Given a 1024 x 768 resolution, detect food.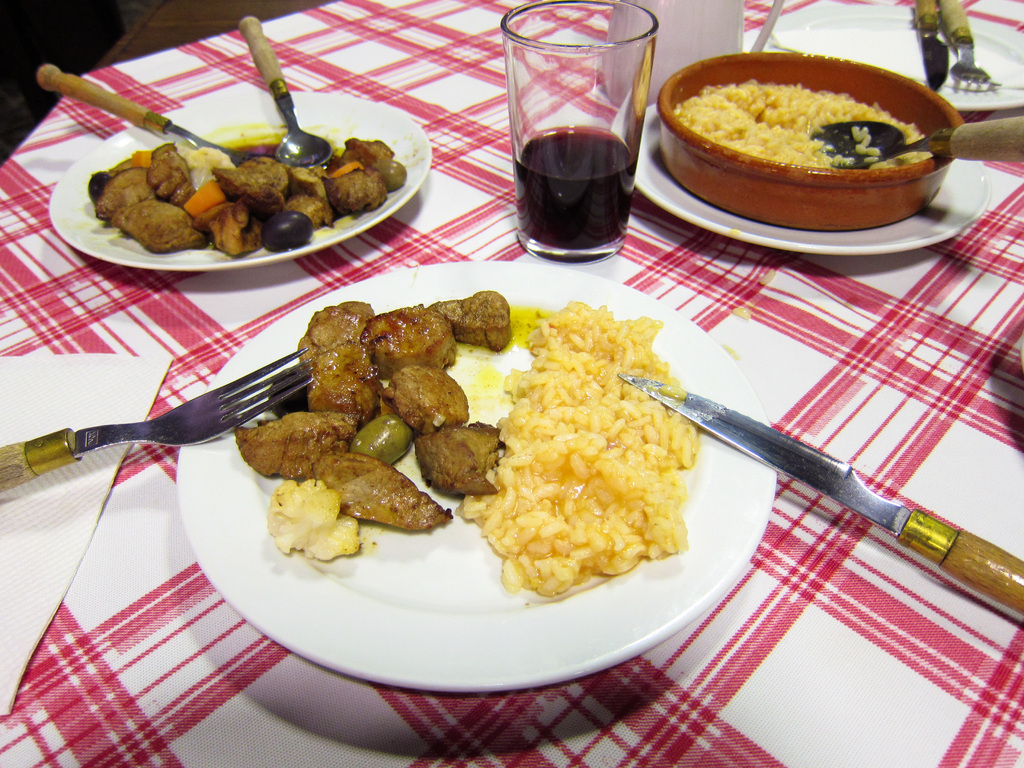
132/146/152/170.
